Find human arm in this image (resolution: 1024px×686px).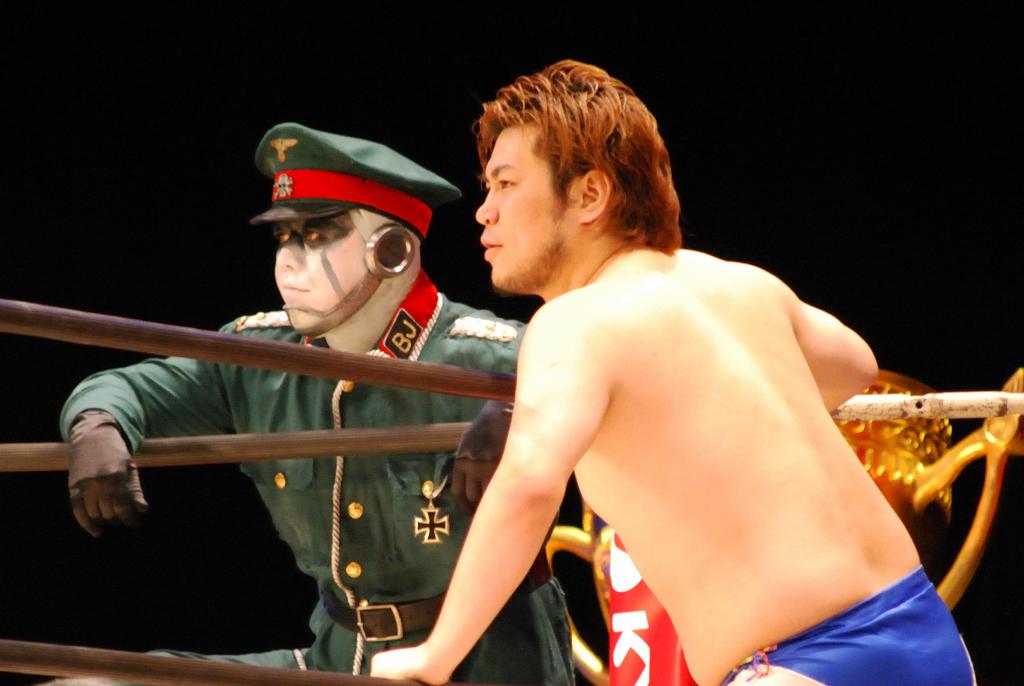
[778,279,888,416].
